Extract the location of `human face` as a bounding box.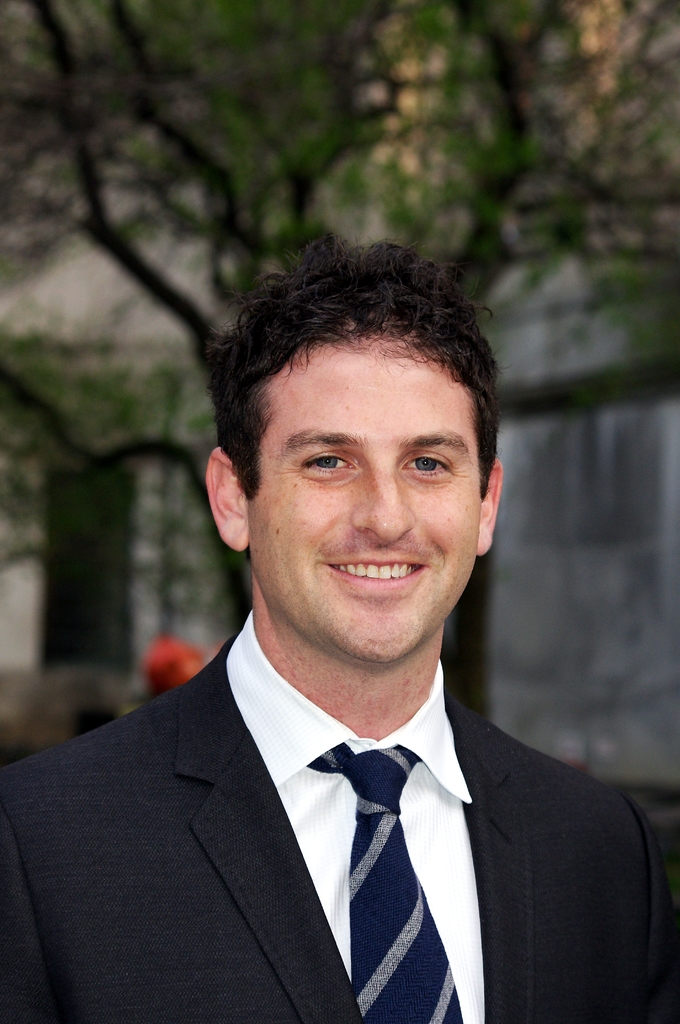
(230, 319, 494, 671).
